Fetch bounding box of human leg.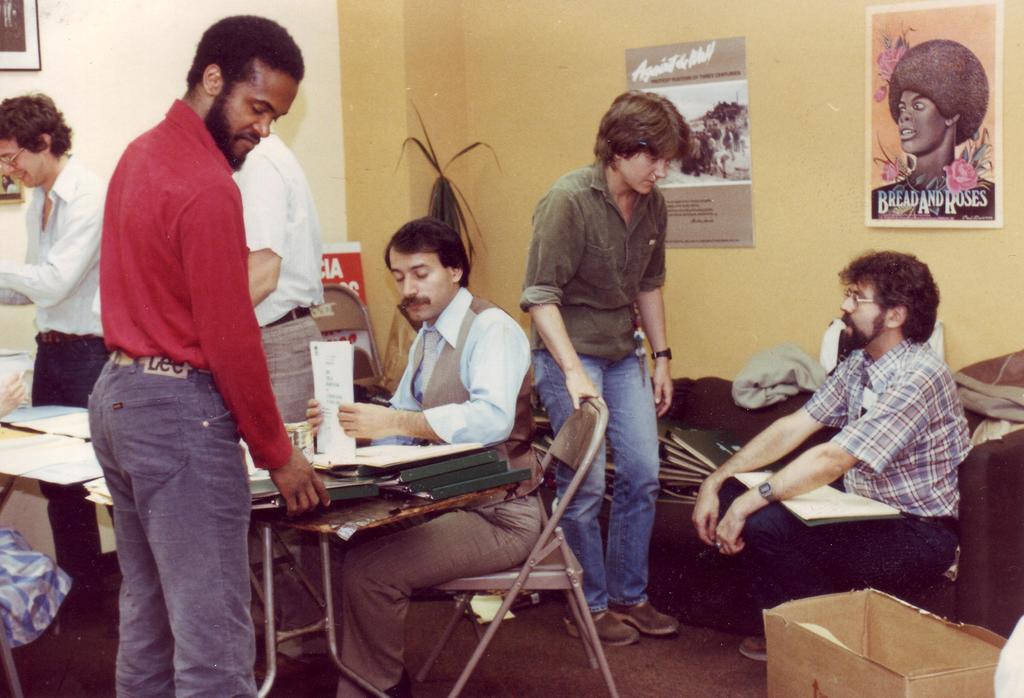
Bbox: <region>620, 367, 668, 624</region>.
